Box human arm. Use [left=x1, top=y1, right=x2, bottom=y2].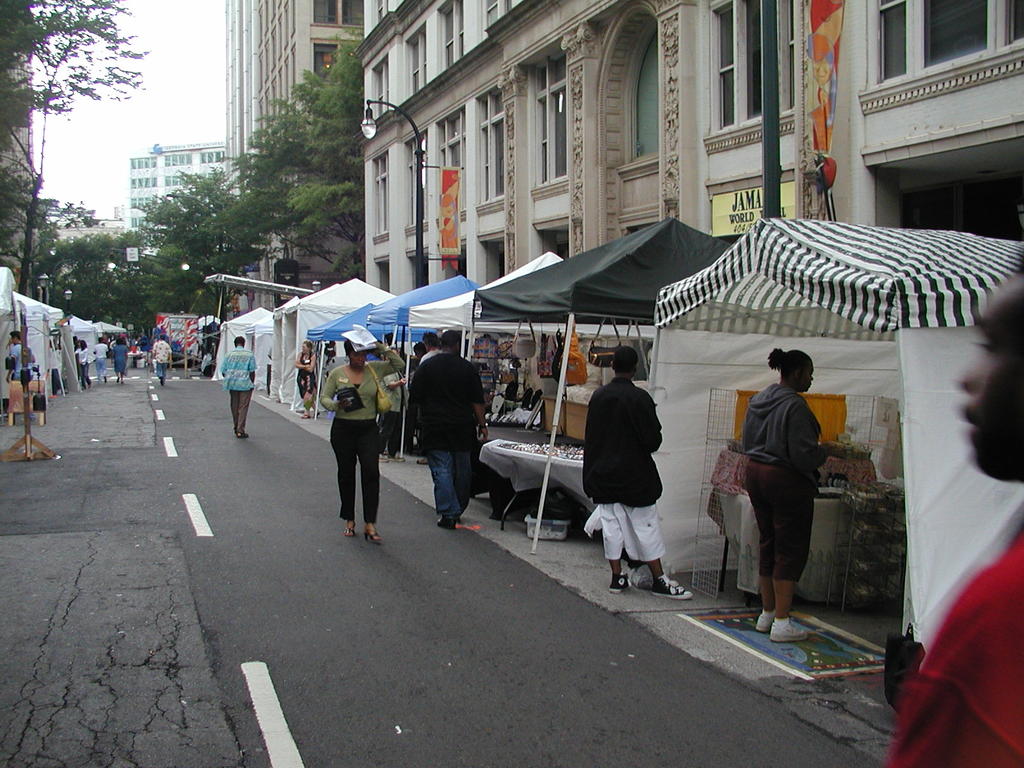
[left=641, top=388, right=668, bottom=459].
